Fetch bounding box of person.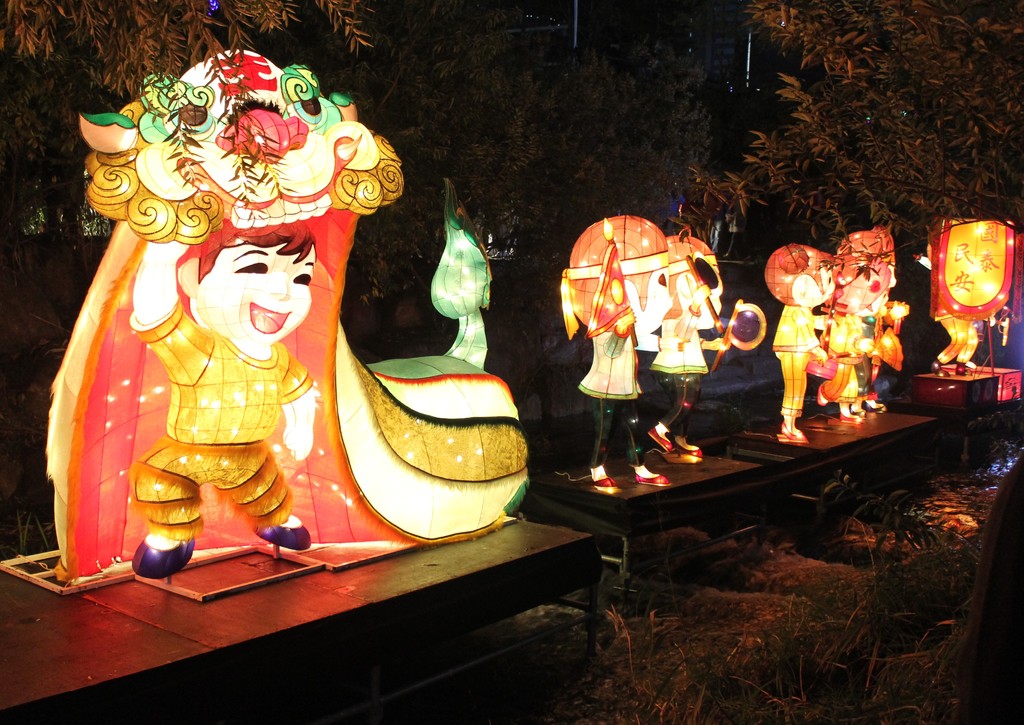
Bbox: select_region(134, 213, 321, 579).
